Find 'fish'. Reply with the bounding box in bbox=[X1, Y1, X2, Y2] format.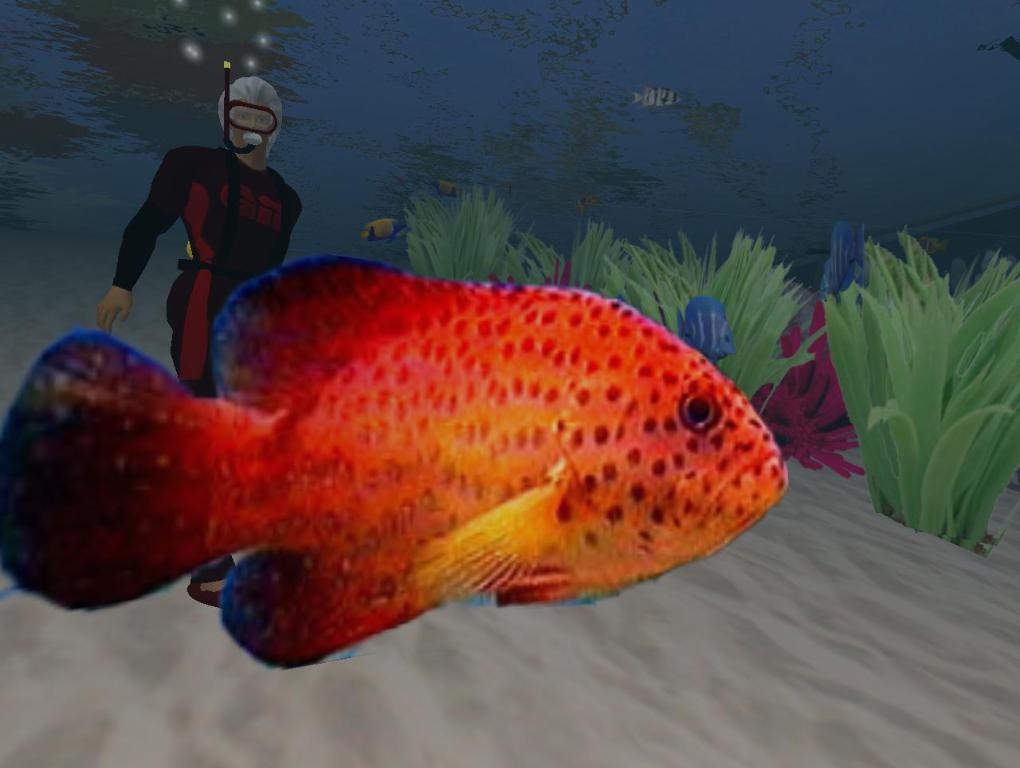
bbox=[432, 177, 459, 195].
